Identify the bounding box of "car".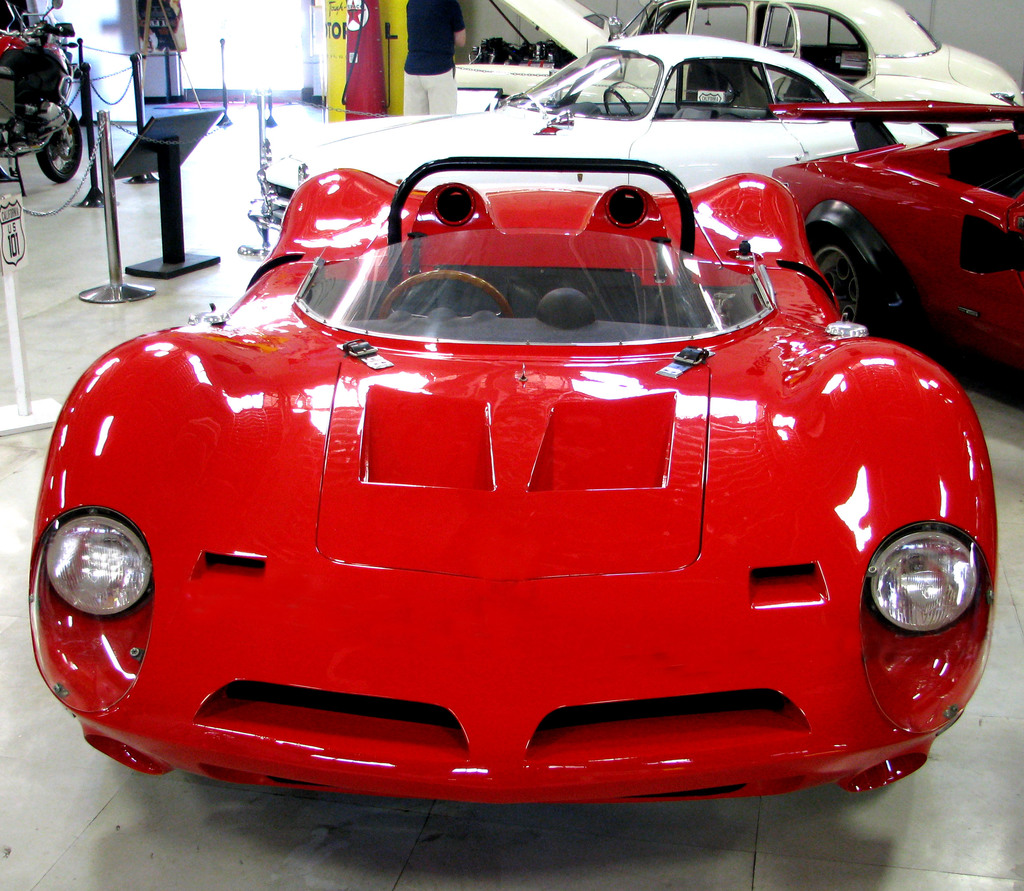
(764, 101, 1023, 396).
